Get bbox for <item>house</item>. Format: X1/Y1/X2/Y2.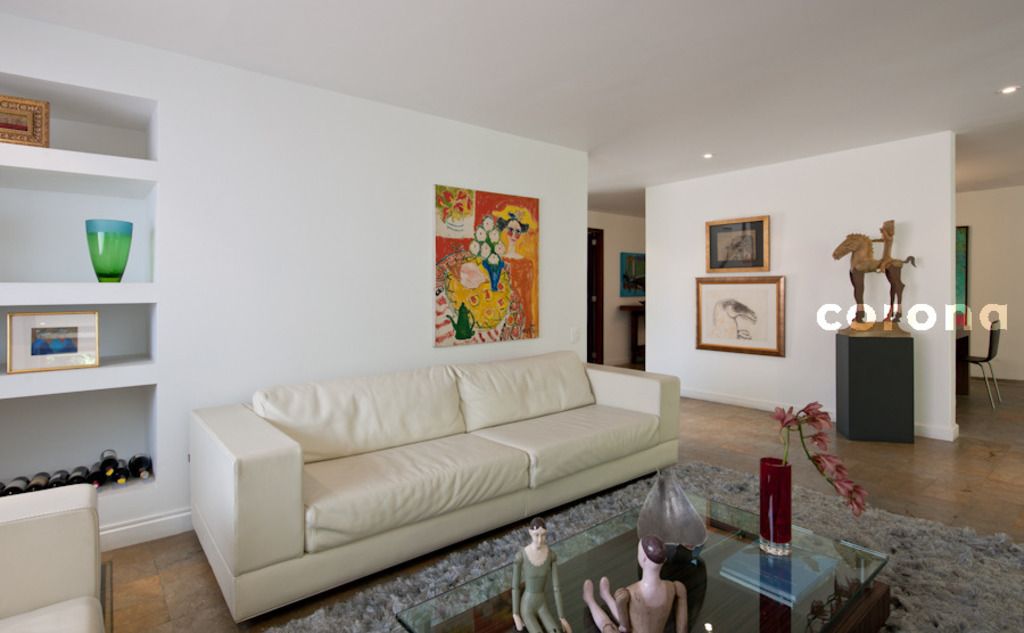
0/0/1023/632.
